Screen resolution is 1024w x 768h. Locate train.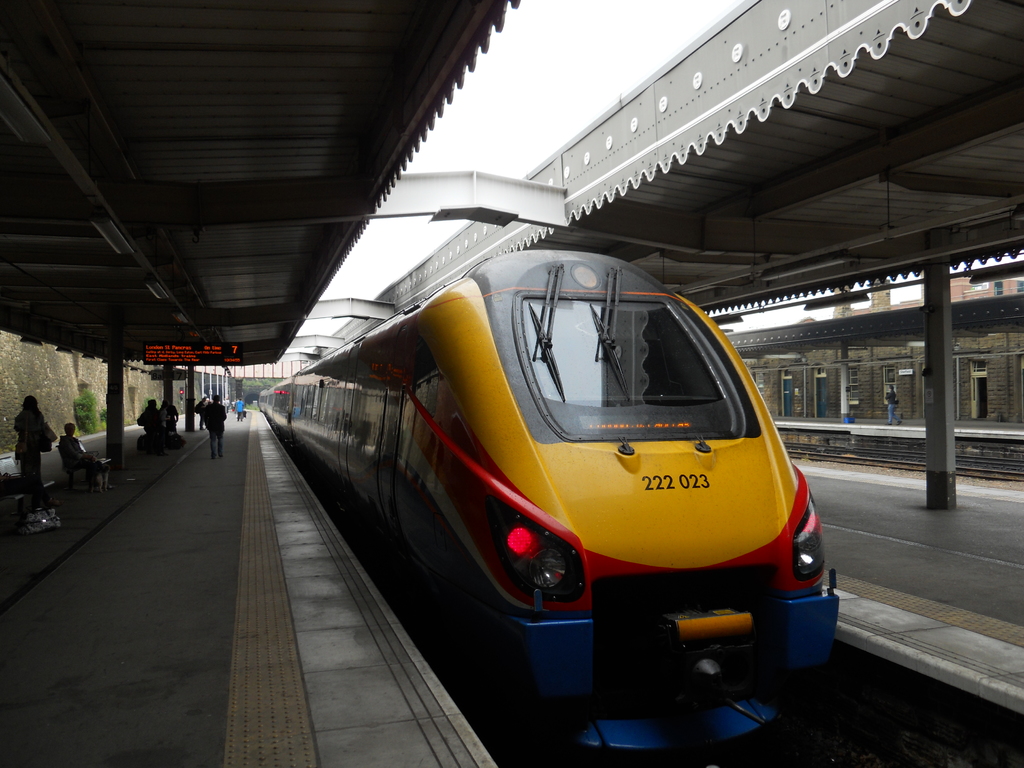
l=257, t=252, r=838, b=758.
